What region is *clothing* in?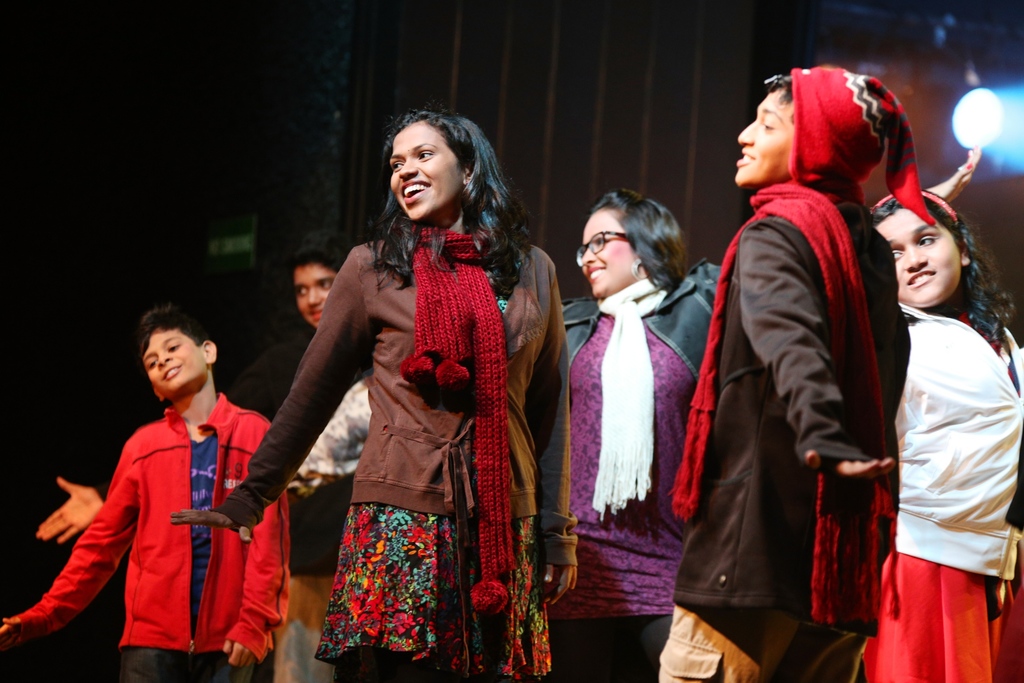
[x1=20, y1=387, x2=289, y2=682].
